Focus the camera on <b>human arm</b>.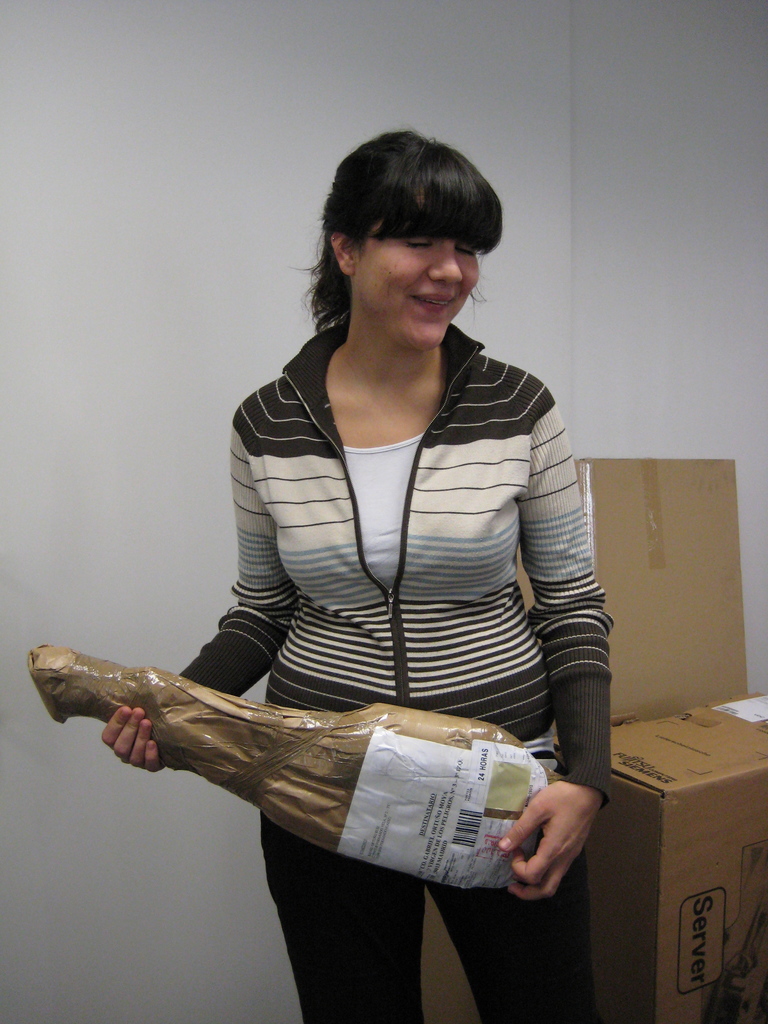
Focus region: 104,406,302,776.
